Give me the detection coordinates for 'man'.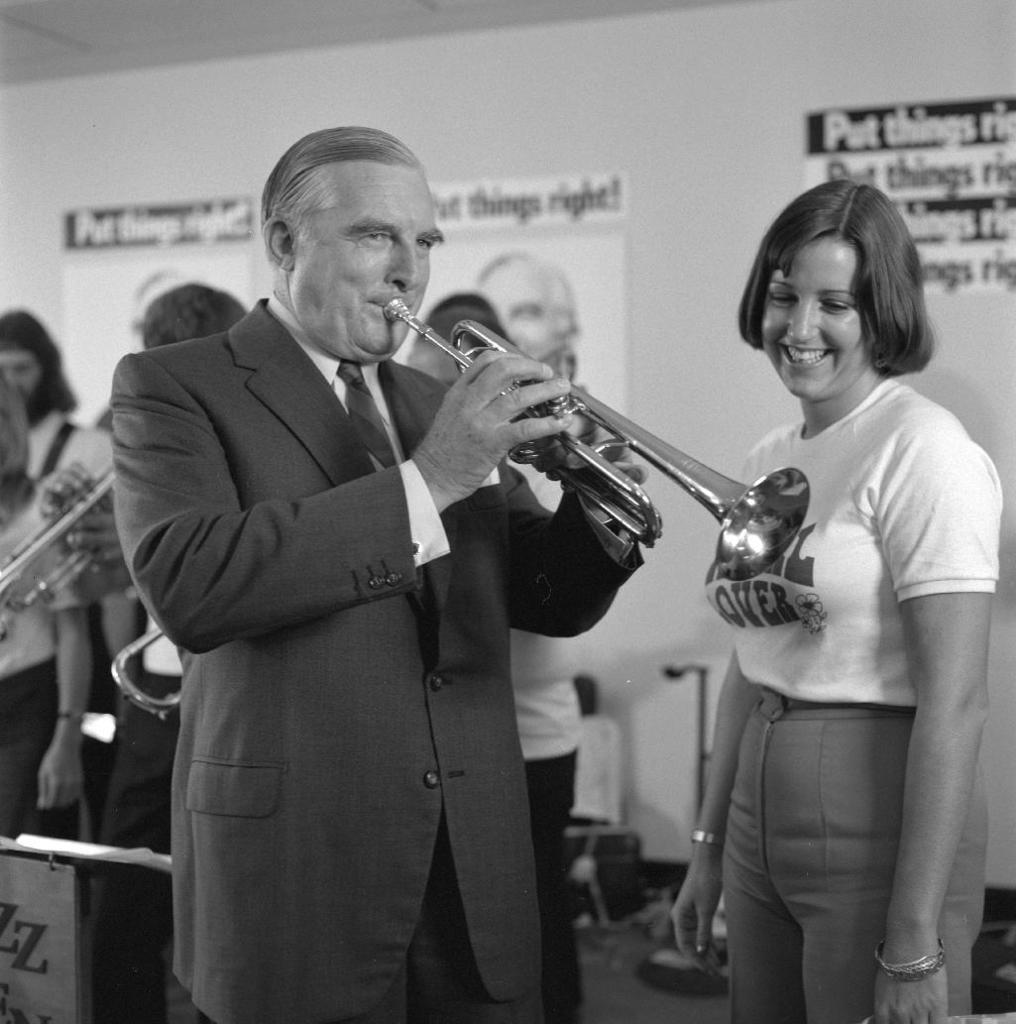
x1=476 y1=253 x2=582 y2=384.
